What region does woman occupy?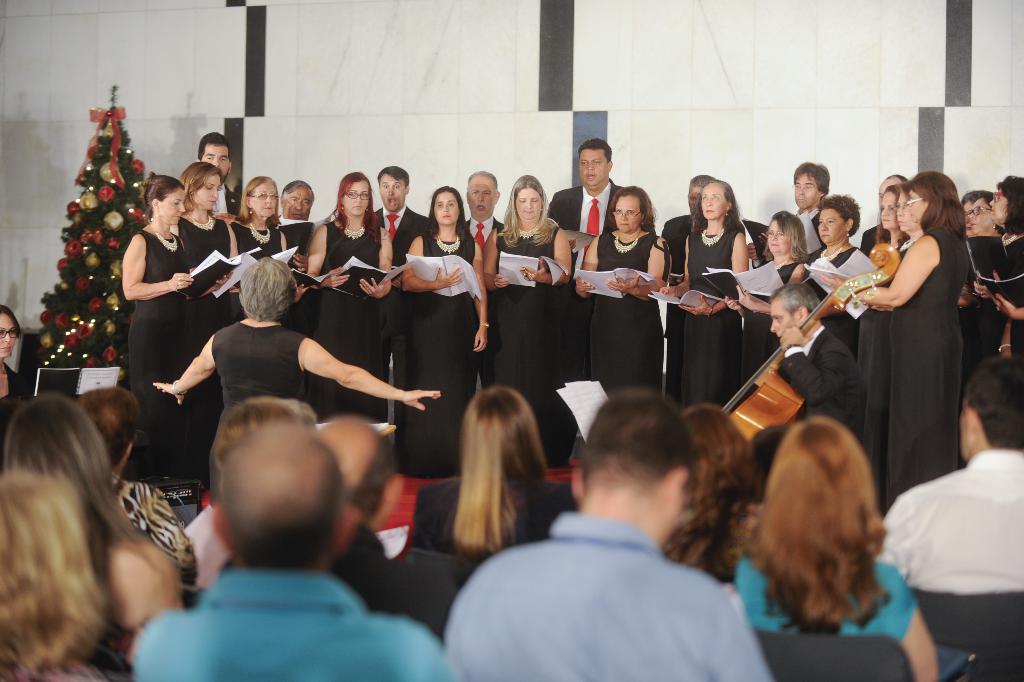
left=821, top=166, right=968, bottom=503.
